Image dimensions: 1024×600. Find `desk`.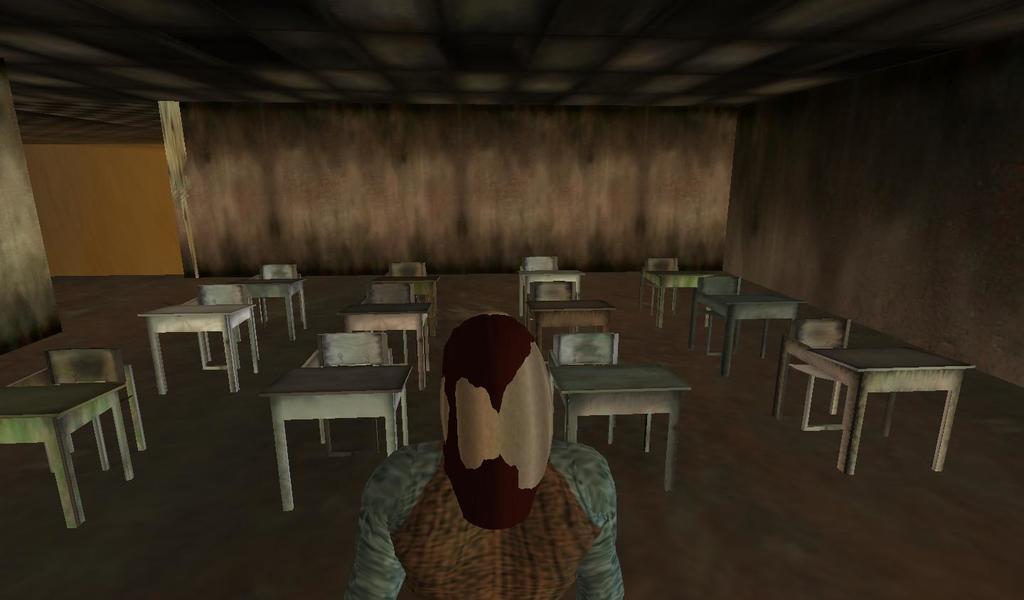
x1=777 y1=331 x2=993 y2=487.
